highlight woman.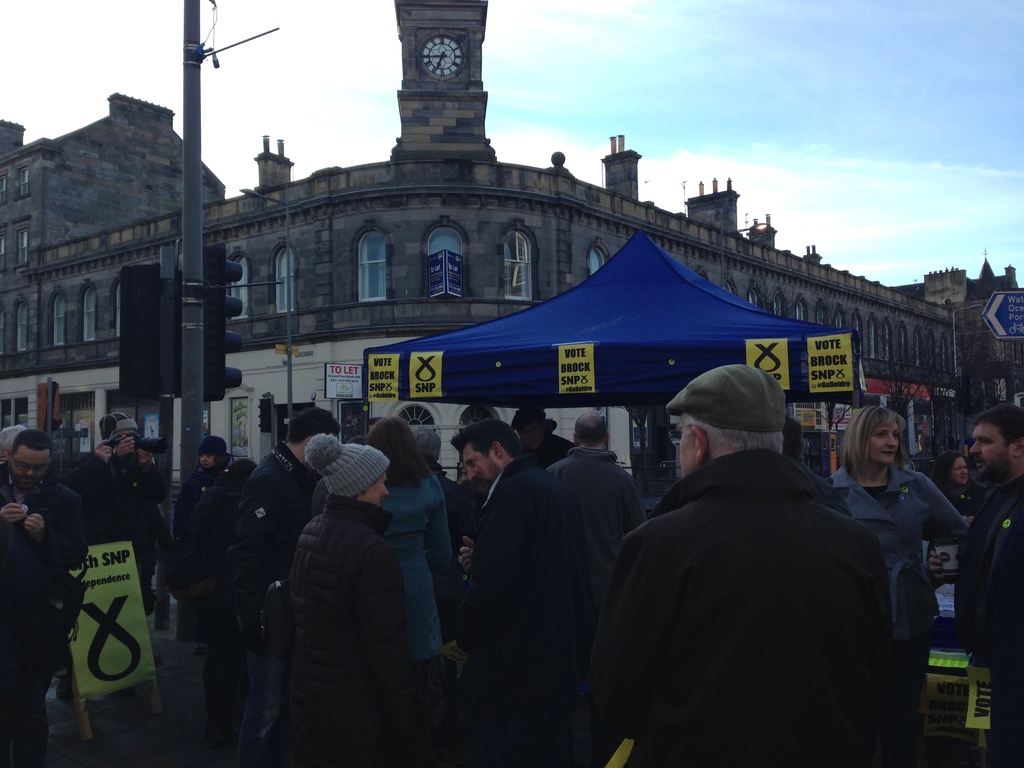
Highlighted region: Rect(362, 411, 464, 700).
